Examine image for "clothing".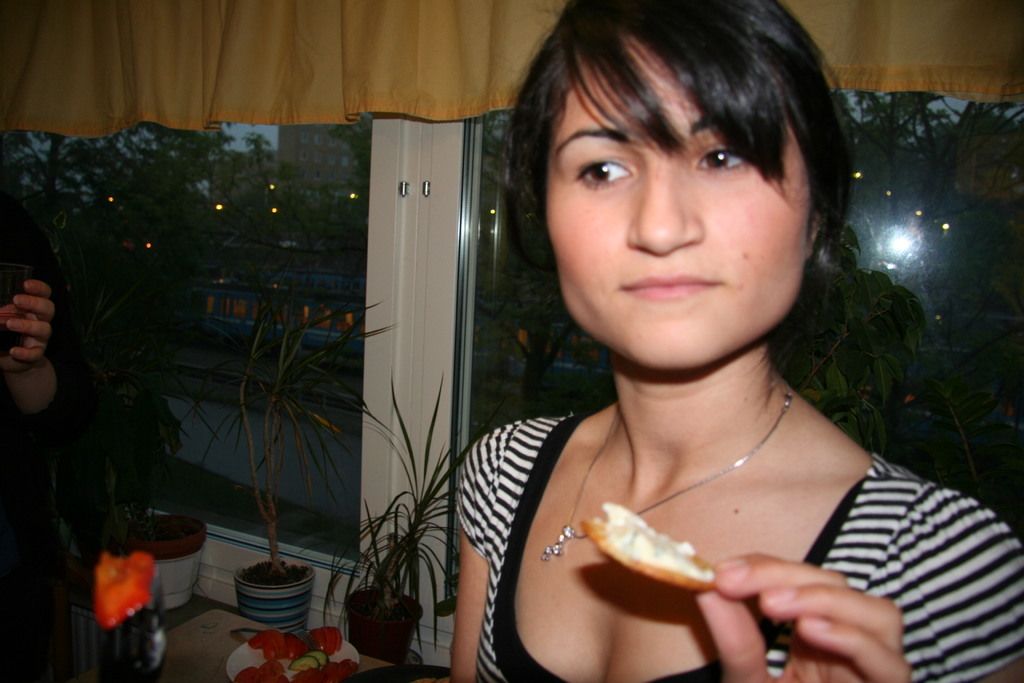
Examination result: (left=3, top=195, right=112, bottom=678).
